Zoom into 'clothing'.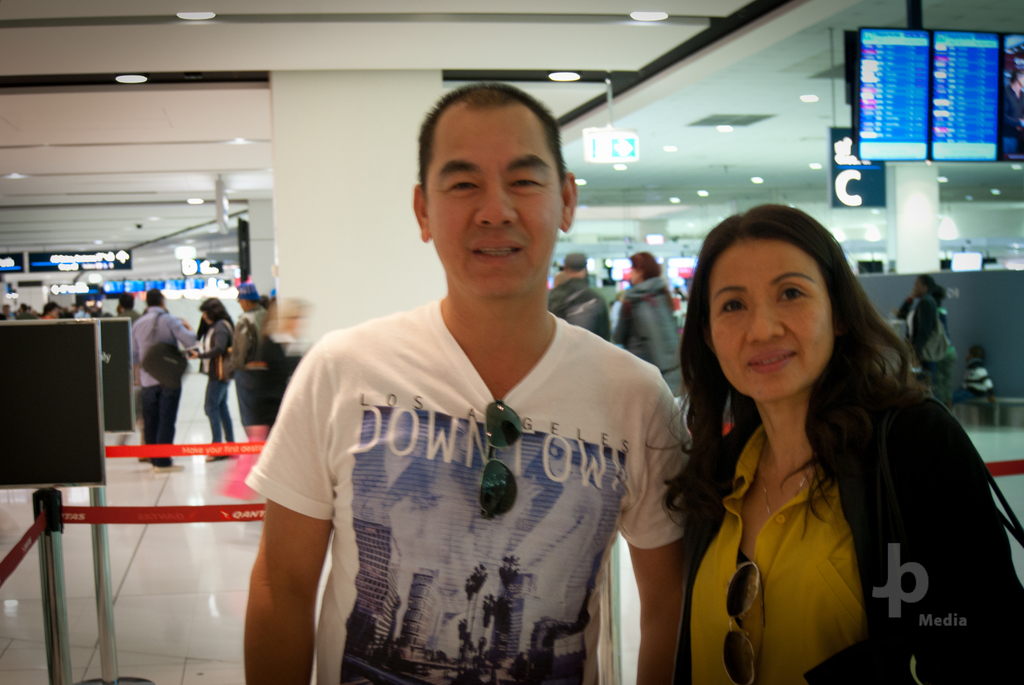
Zoom target: 608, 278, 681, 404.
